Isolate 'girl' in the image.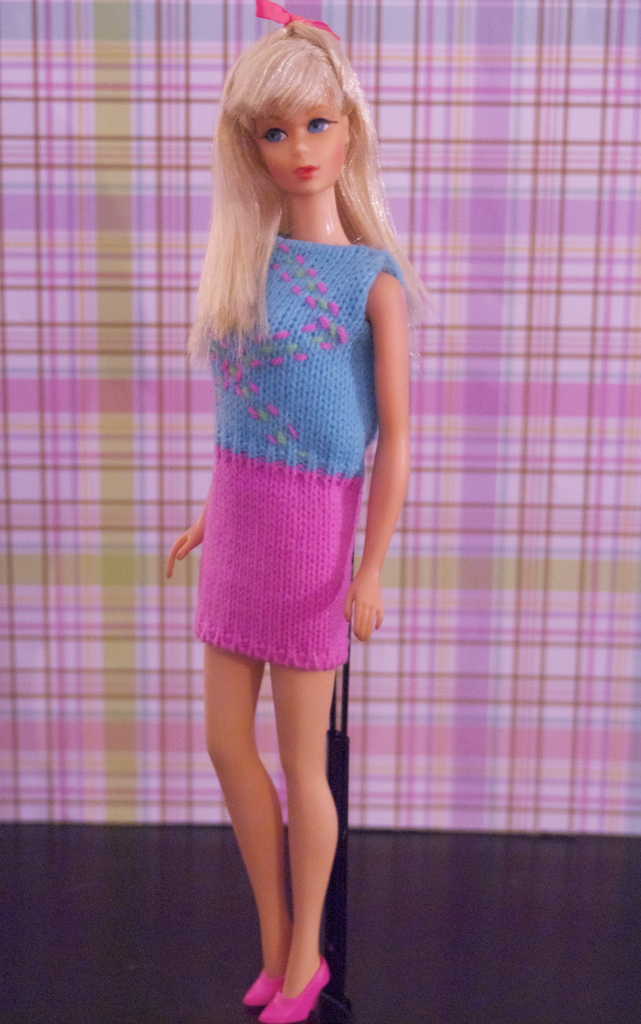
Isolated region: {"x1": 162, "y1": 0, "x2": 430, "y2": 1023}.
